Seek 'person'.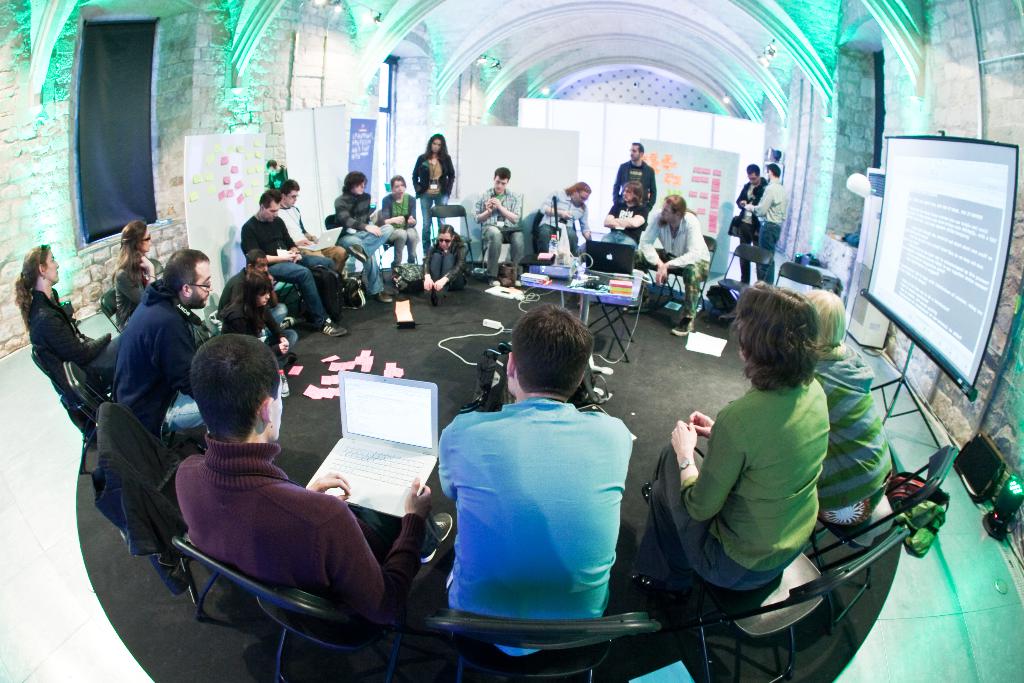
<region>409, 131, 458, 251</region>.
